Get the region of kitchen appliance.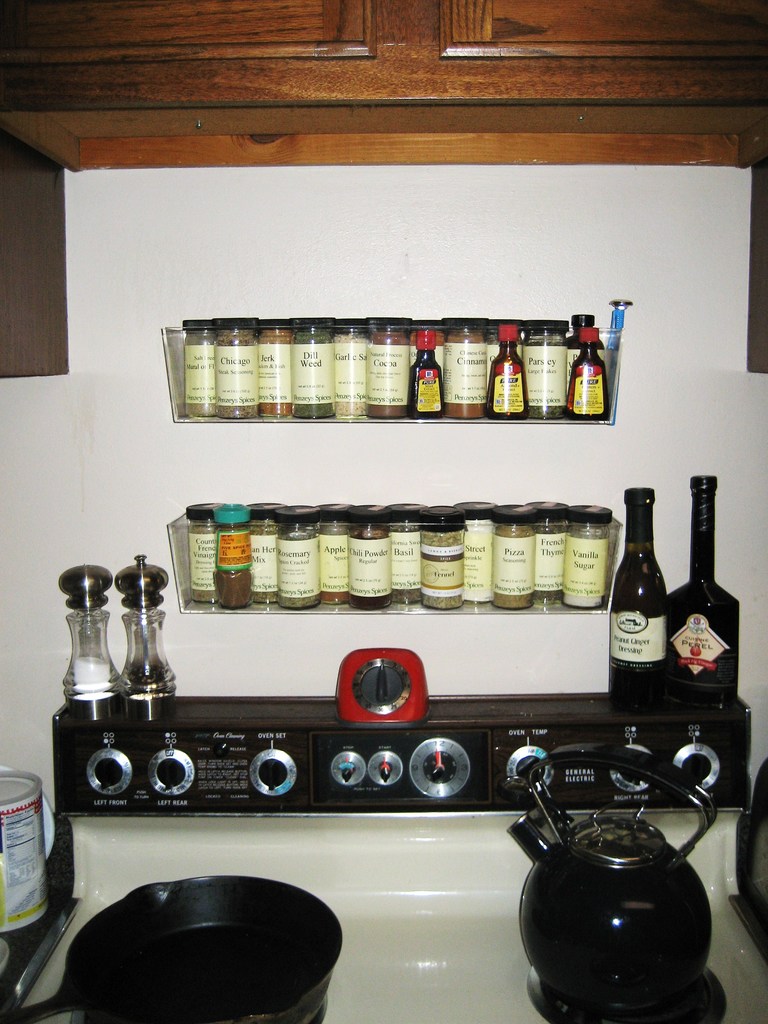
Rect(20, 872, 346, 1023).
